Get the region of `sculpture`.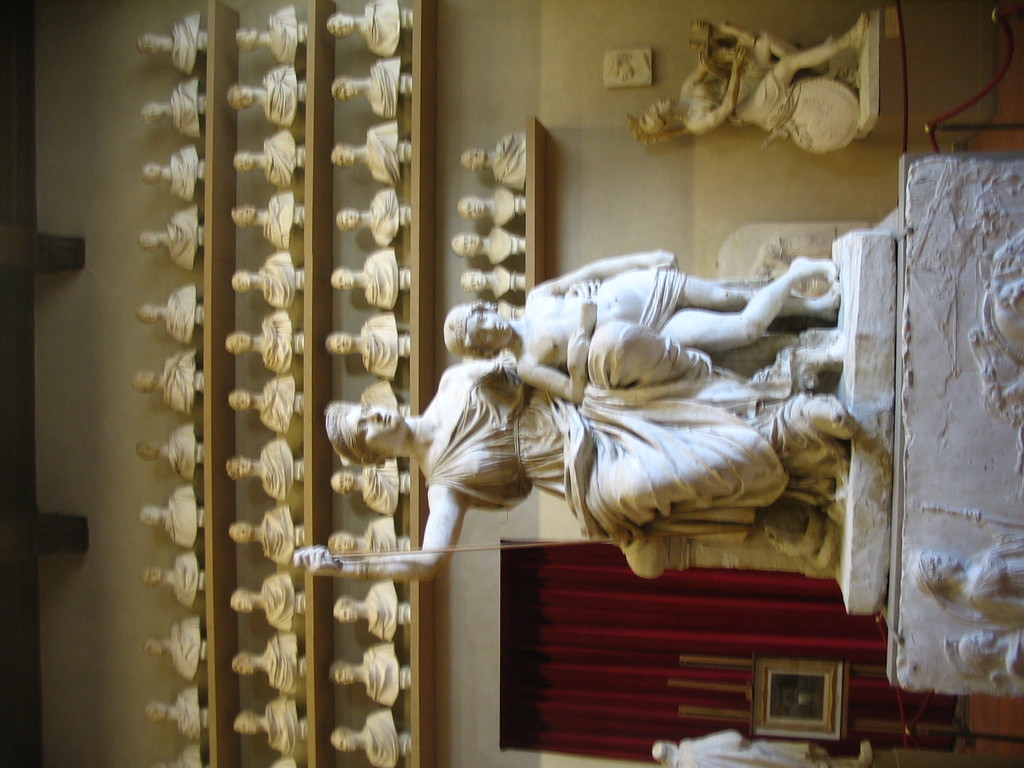
bbox=[228, 371, 312, 444].
